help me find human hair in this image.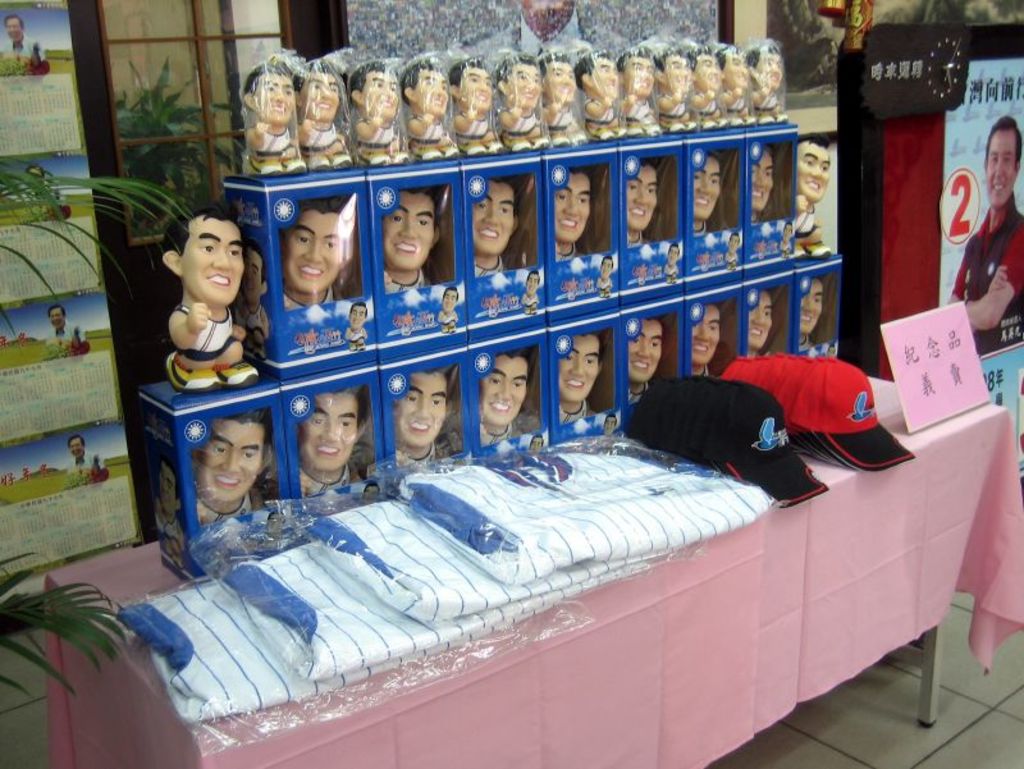
Found it: 3 15 24 36.
